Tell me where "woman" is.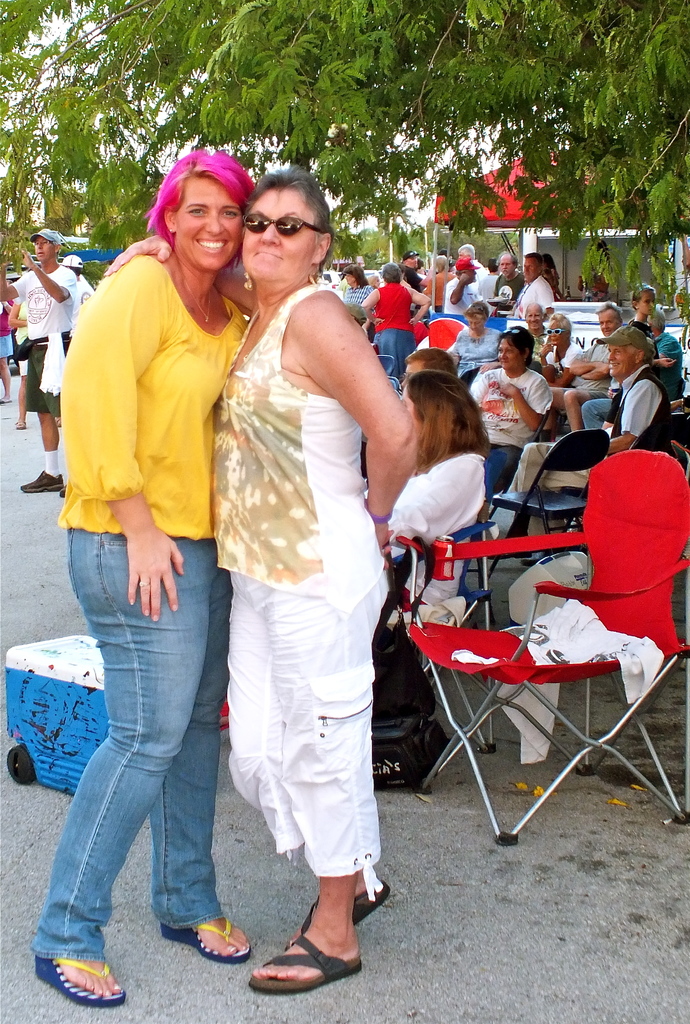
"woman" is at region(448, 299, 504, 381).
